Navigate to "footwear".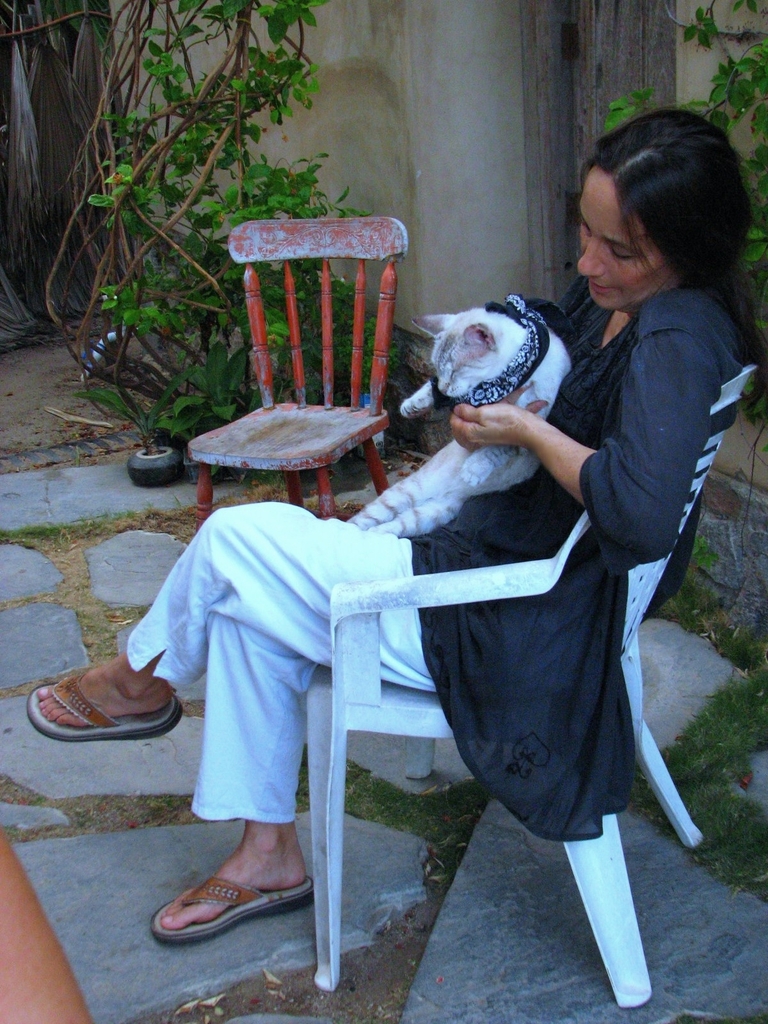
Navigation target: l=22, t=669, r=183, b=740.
